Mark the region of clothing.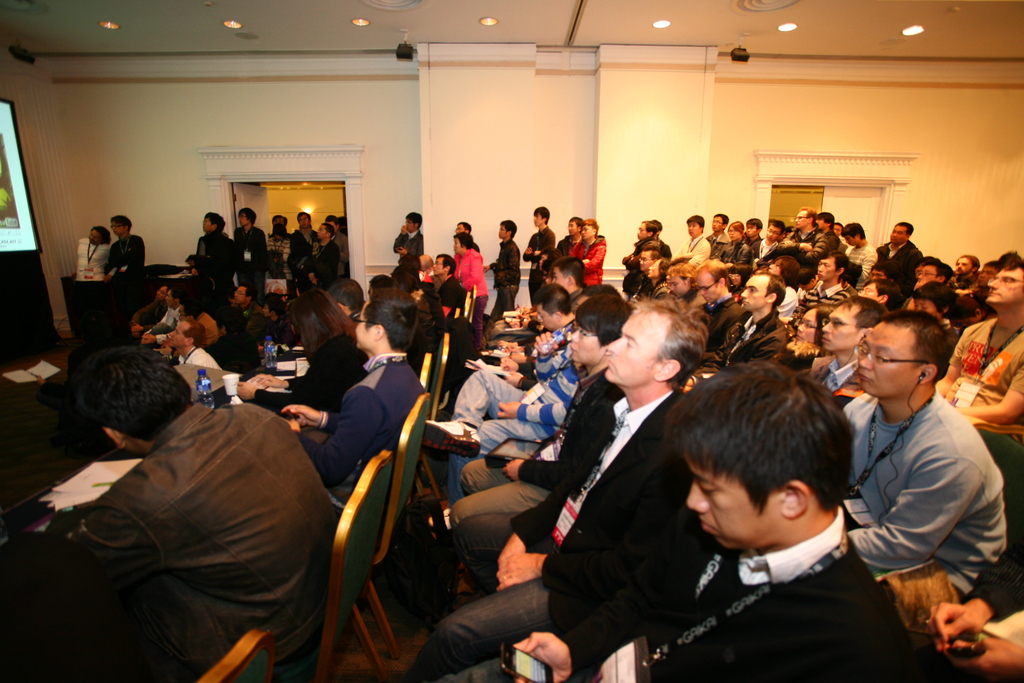
Region: (72,403,328,682).
